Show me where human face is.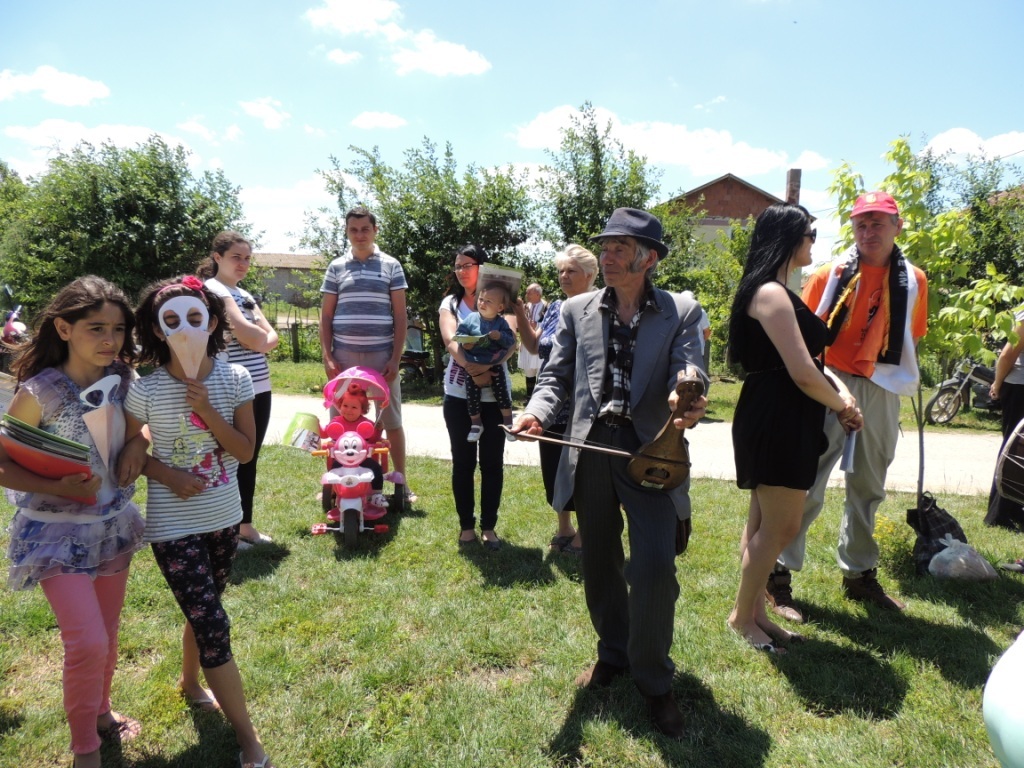
human face is at bbox(68, 304, 128, 370).
